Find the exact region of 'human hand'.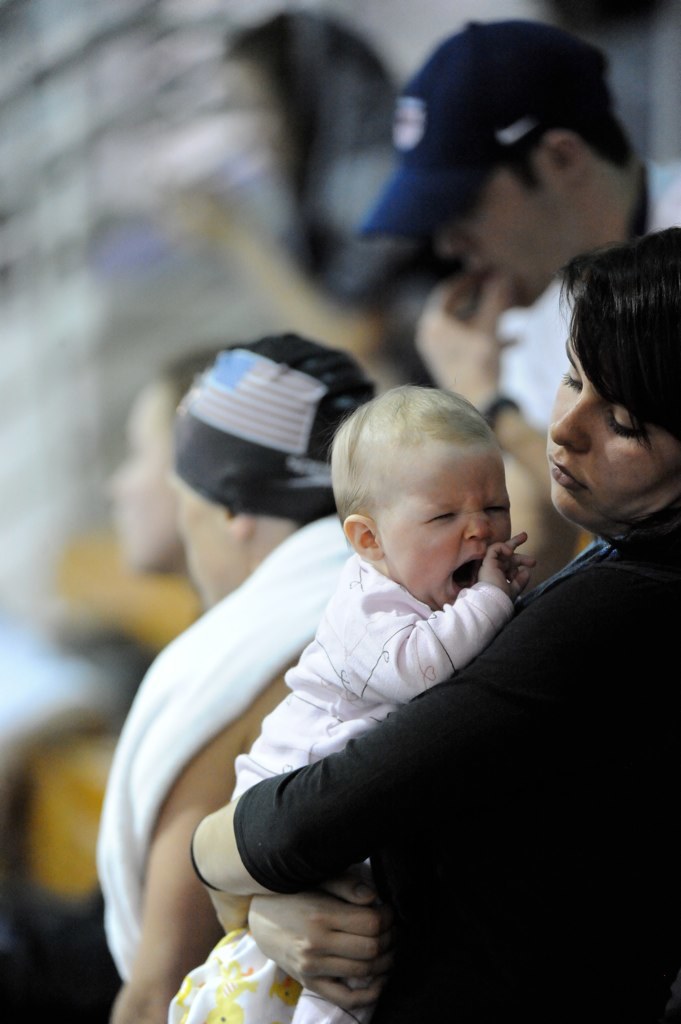
Exact region: pyautogui.locateOnScreen(474, 528, 543, 608).
